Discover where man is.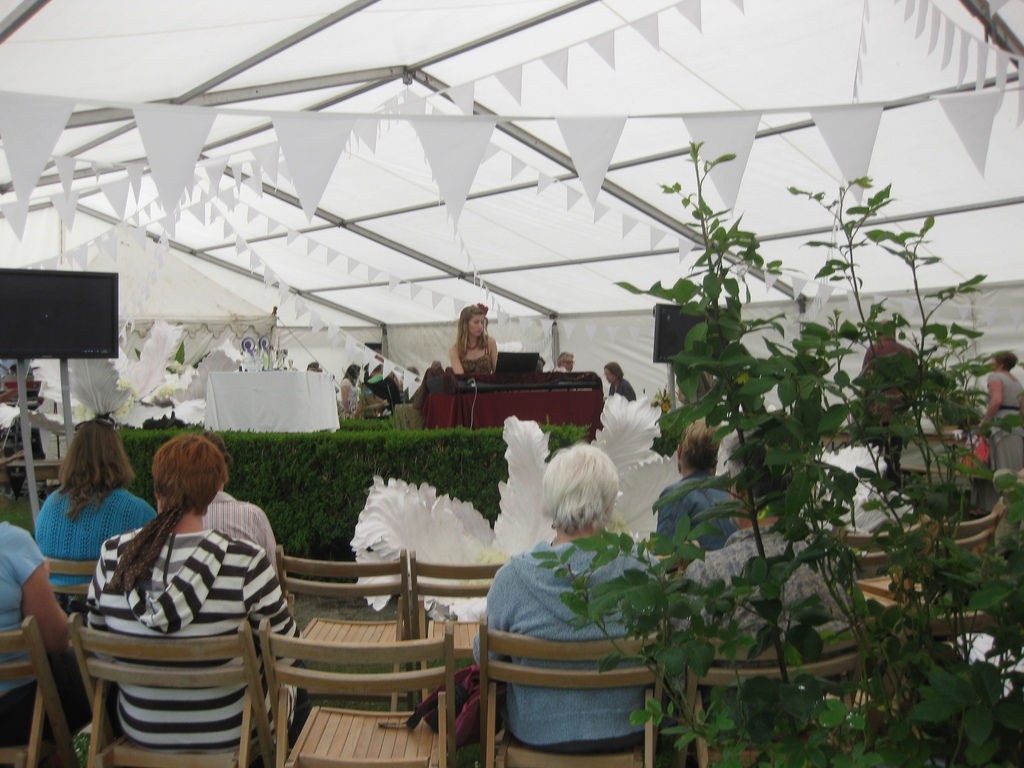
Discovered at box(543, 355, 572, 373).
